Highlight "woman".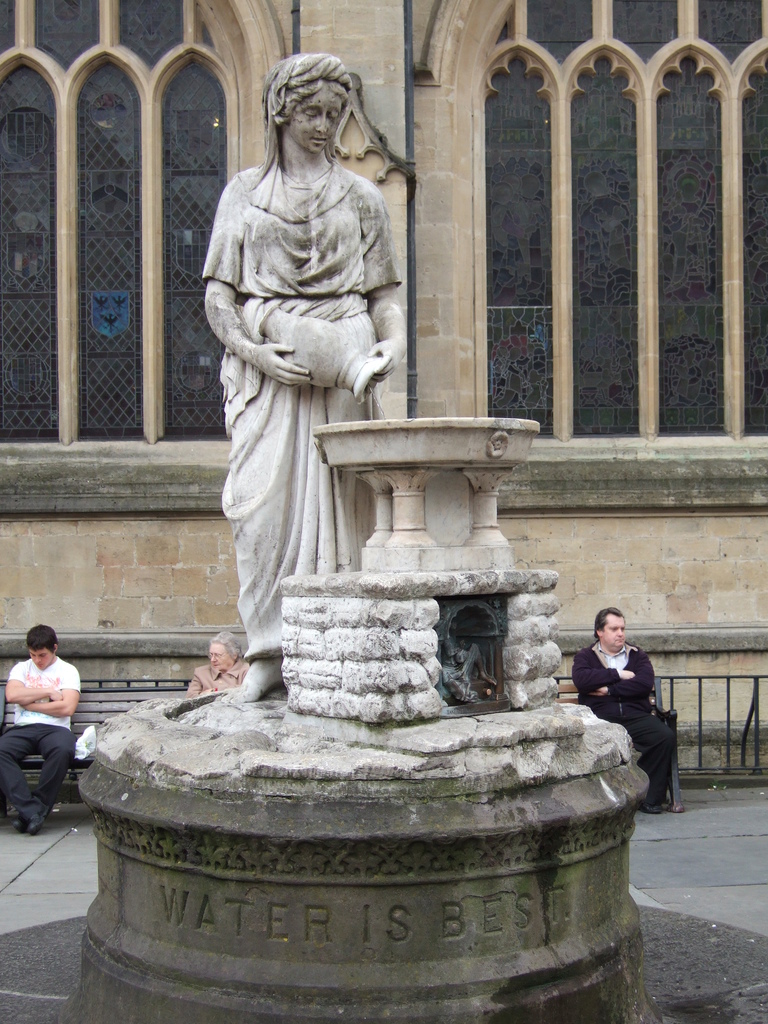
Highlighted region: Rect(188, 630, 249, 694).
